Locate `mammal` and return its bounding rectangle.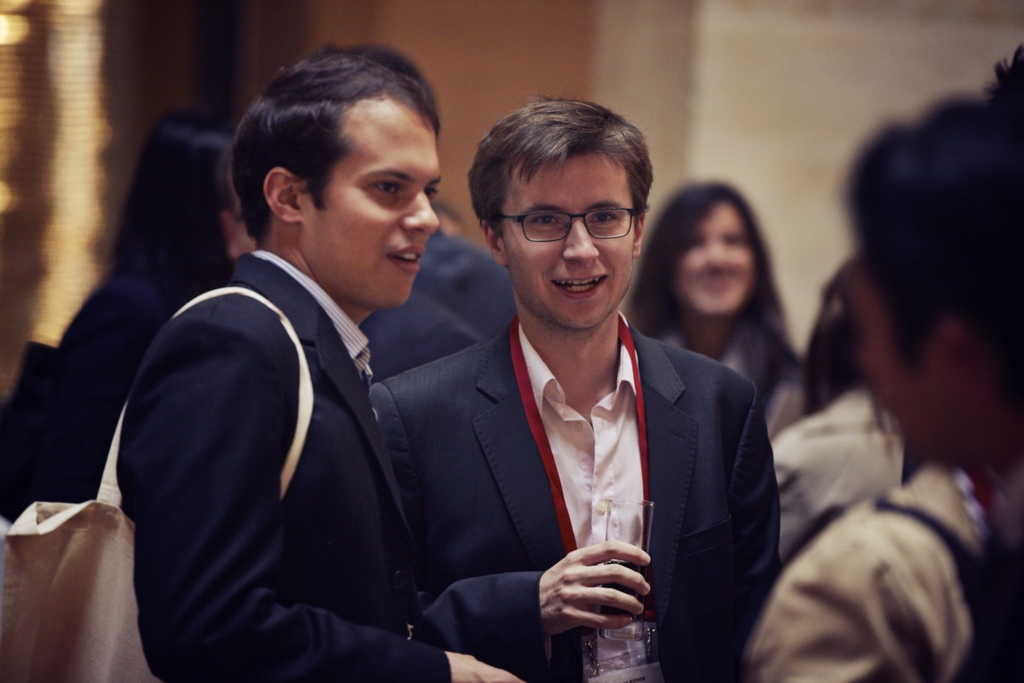
pyautogui.locateOnScreen(94, 78, 557, 682).
